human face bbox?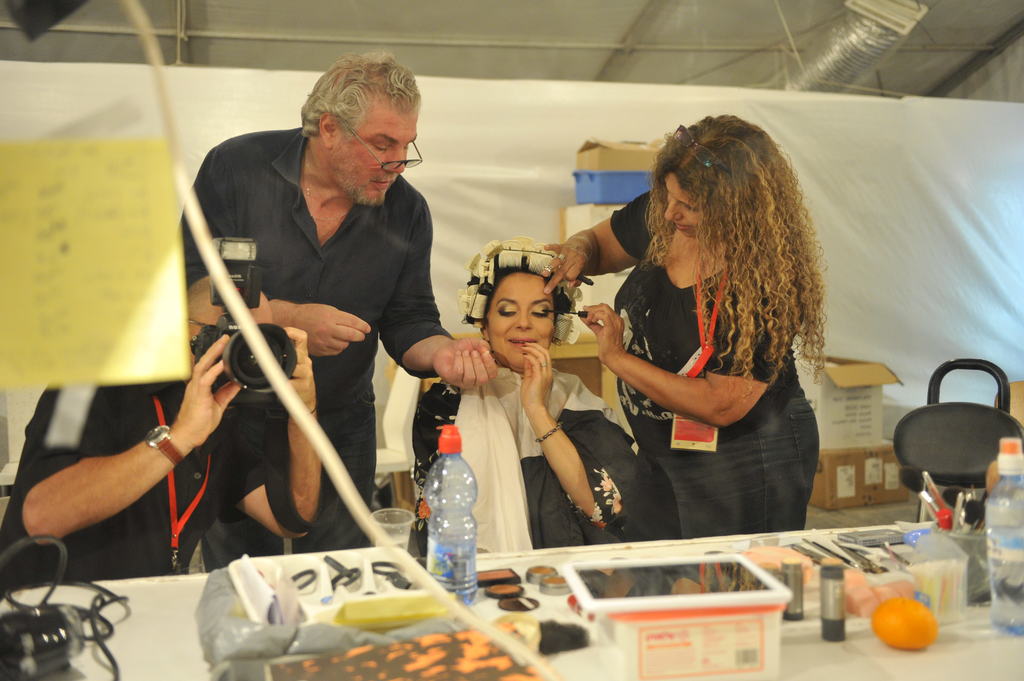
BBox(664, 176, 703, 239)
